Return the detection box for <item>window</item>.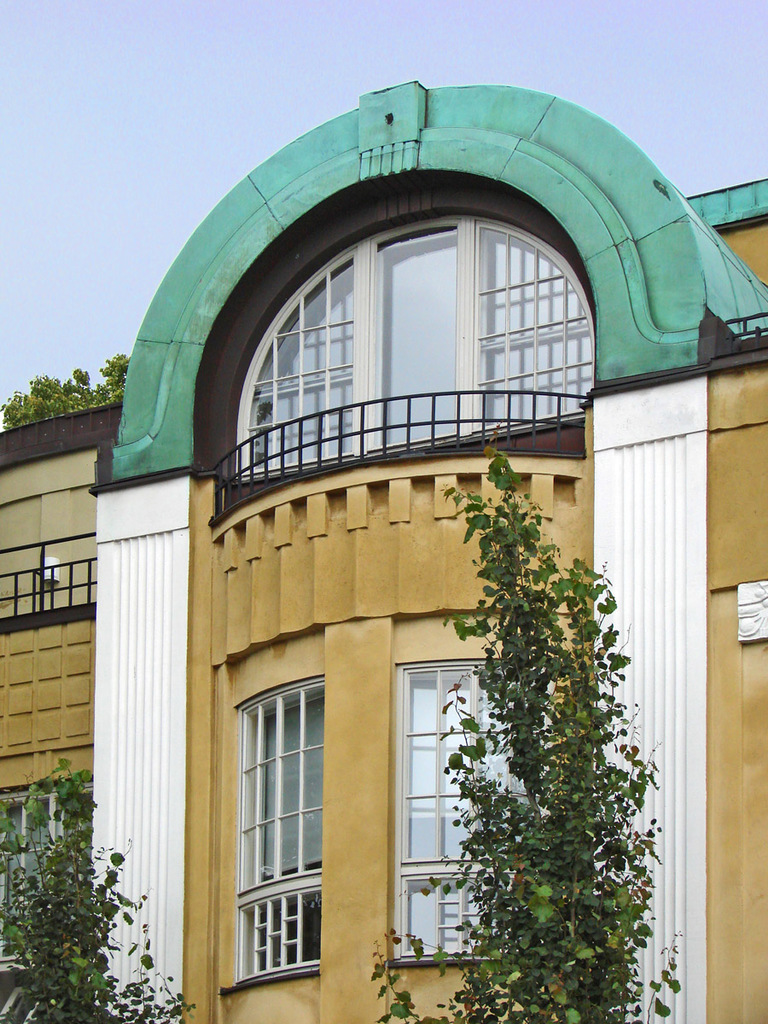
(0, 787, 93, 963).
